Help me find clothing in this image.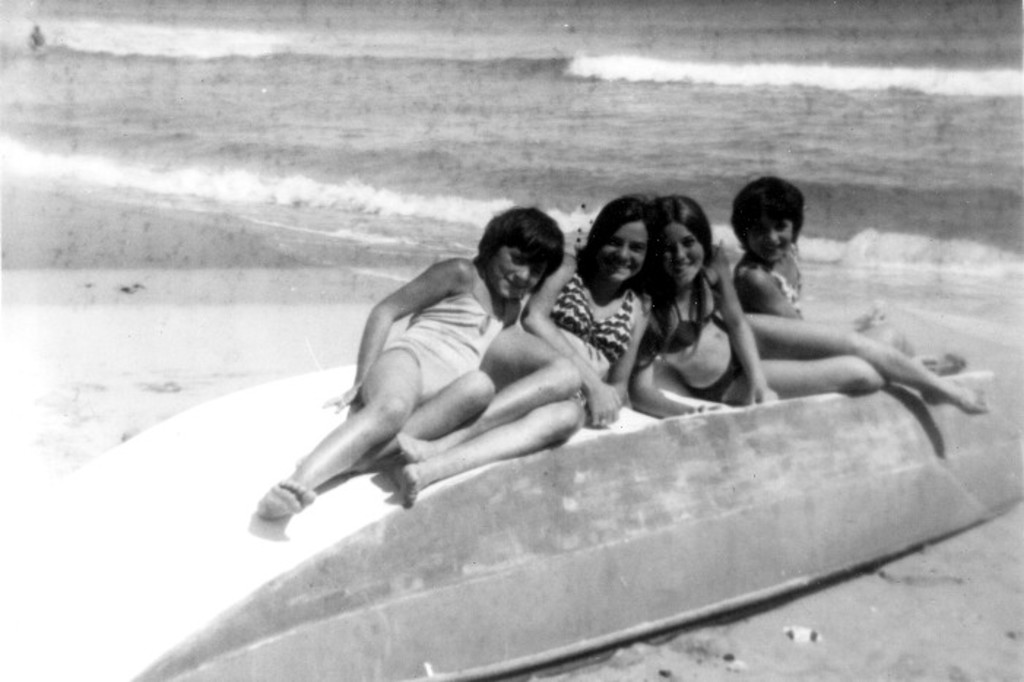
Found it: 741,247,806,318.
